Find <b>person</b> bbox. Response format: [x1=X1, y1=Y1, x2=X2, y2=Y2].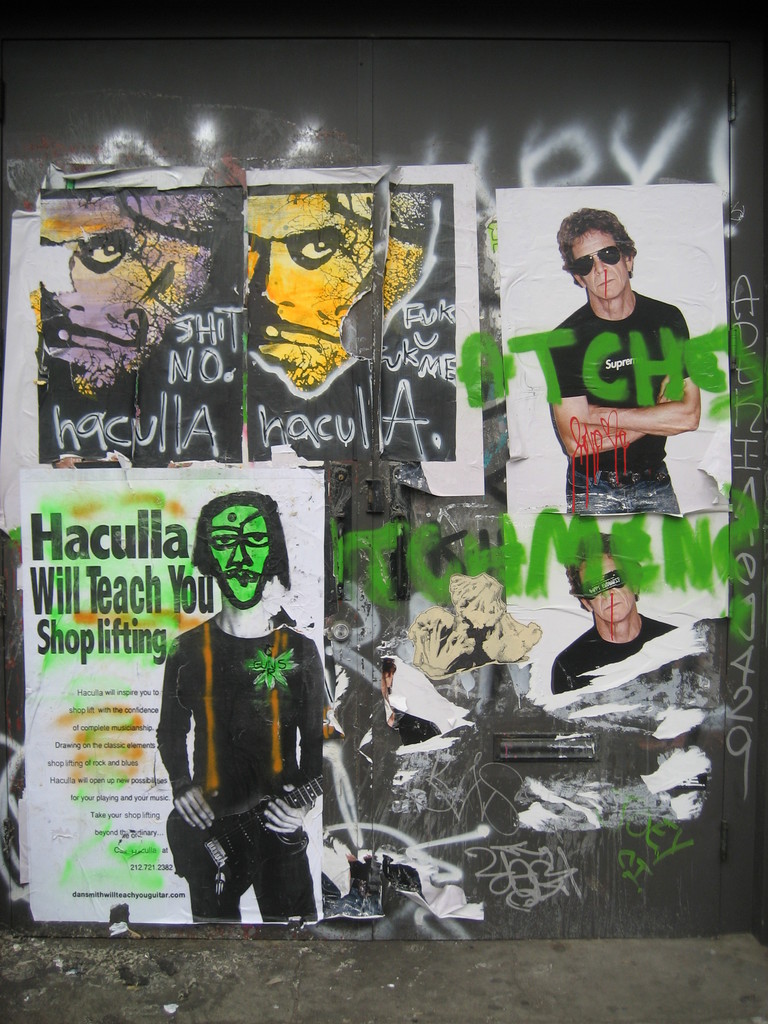
[x1=542, y1=205, x2=712, y2=517].
